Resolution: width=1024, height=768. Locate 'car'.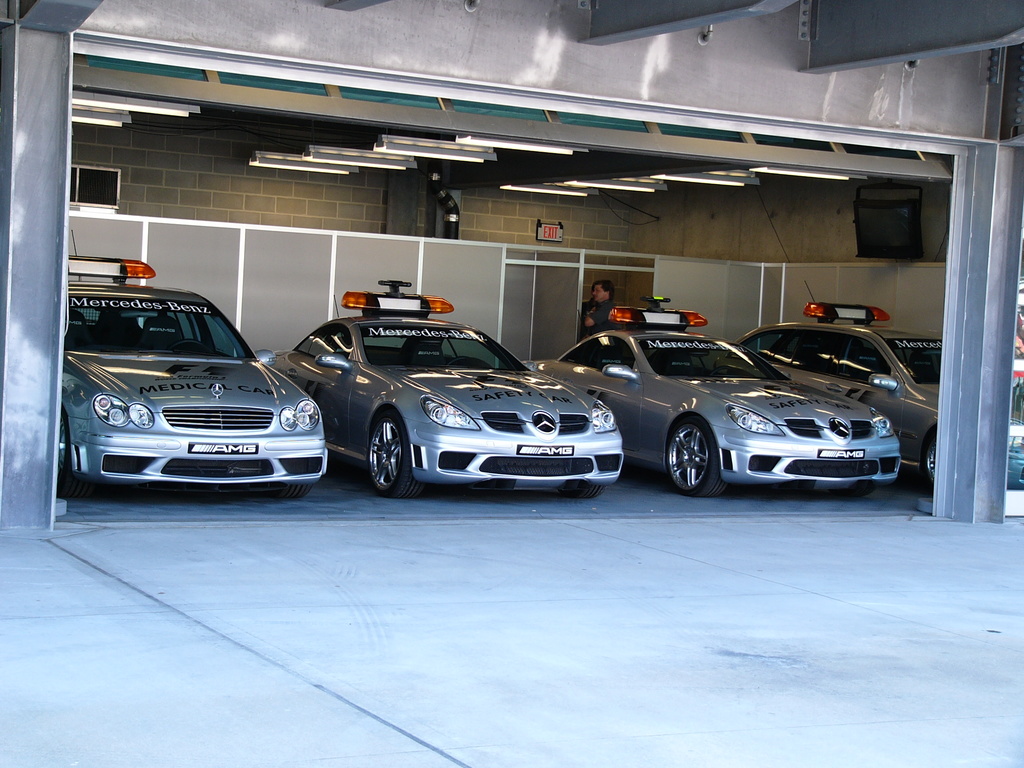
(41,267,318,509).
